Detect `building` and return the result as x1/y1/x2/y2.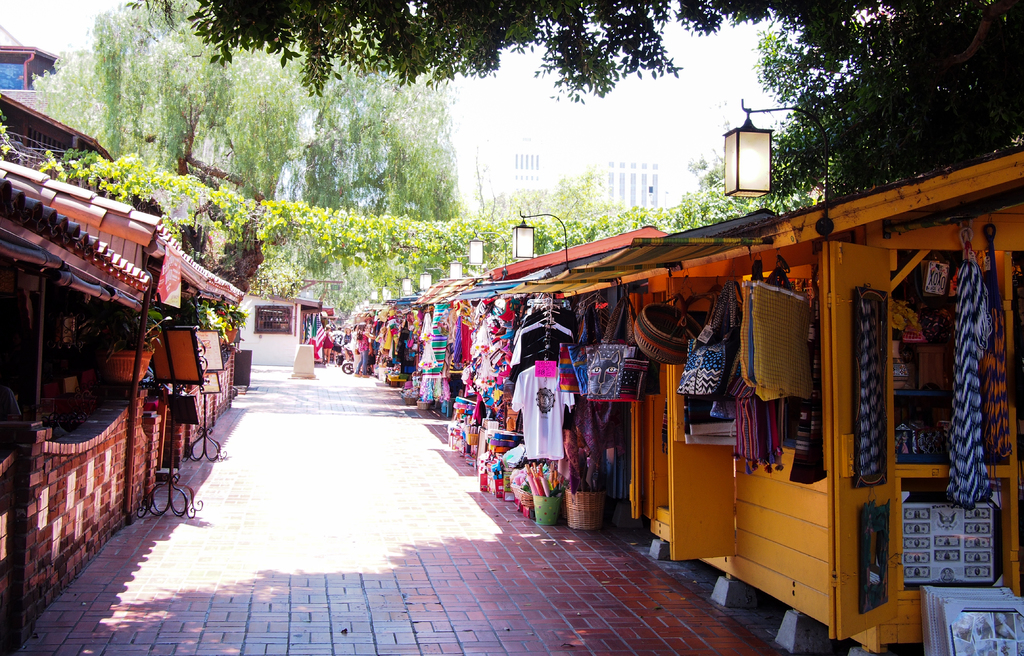
604/156/665/210.
